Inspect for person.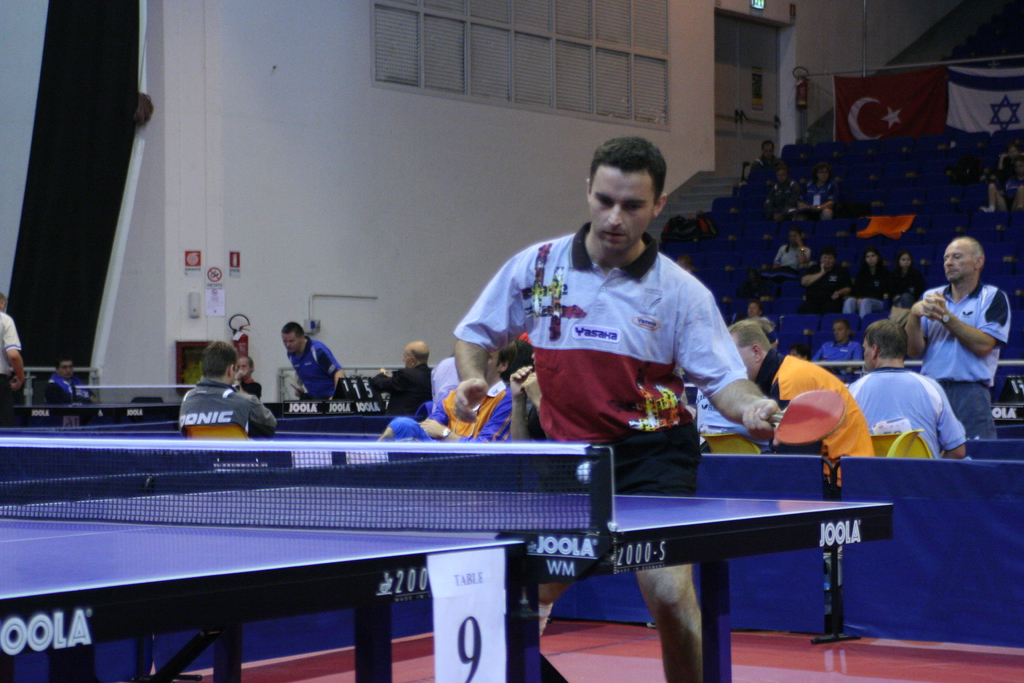
Inspection: locate(367, 340, 437, 416).
